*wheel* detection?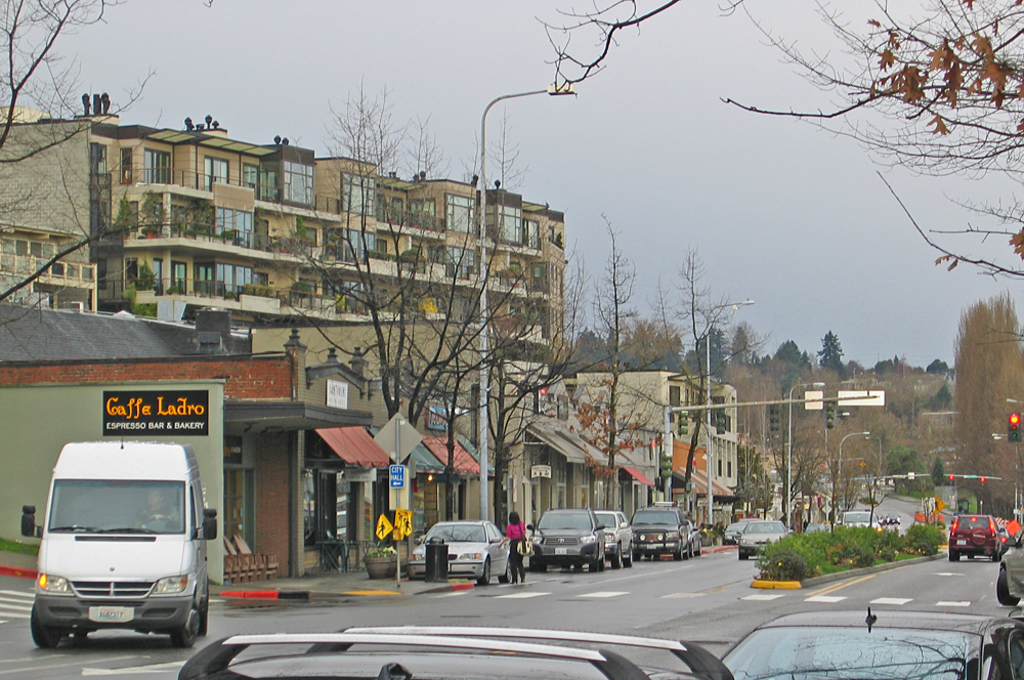
{"x1": 27, "y1": 603, "x2": 65, "y2": 652}
